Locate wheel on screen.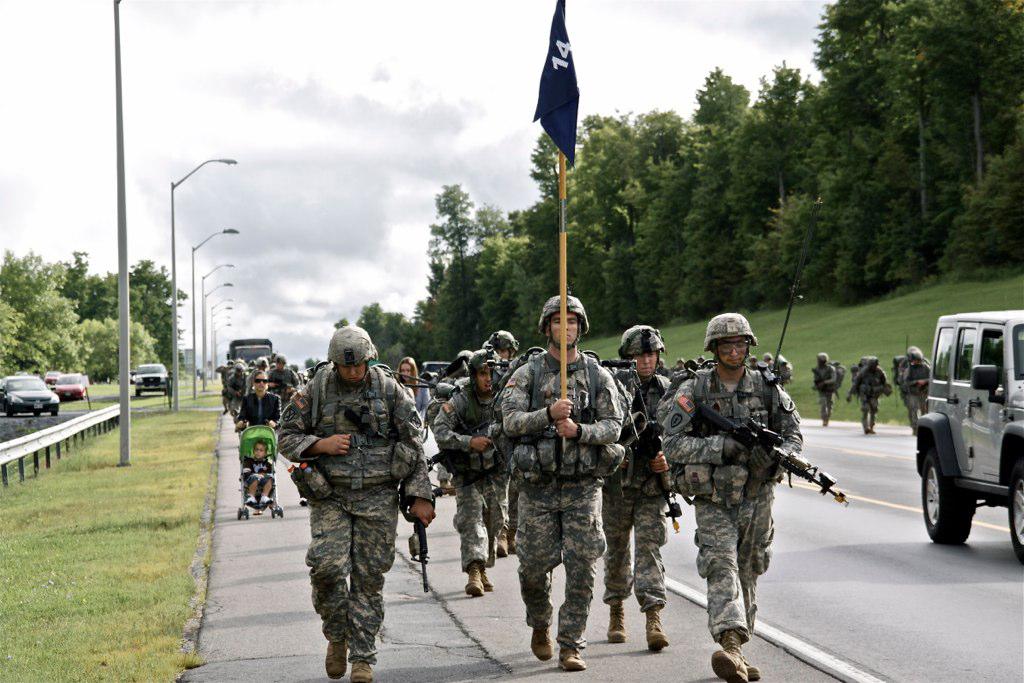
On screen at 263:500:281:518.
